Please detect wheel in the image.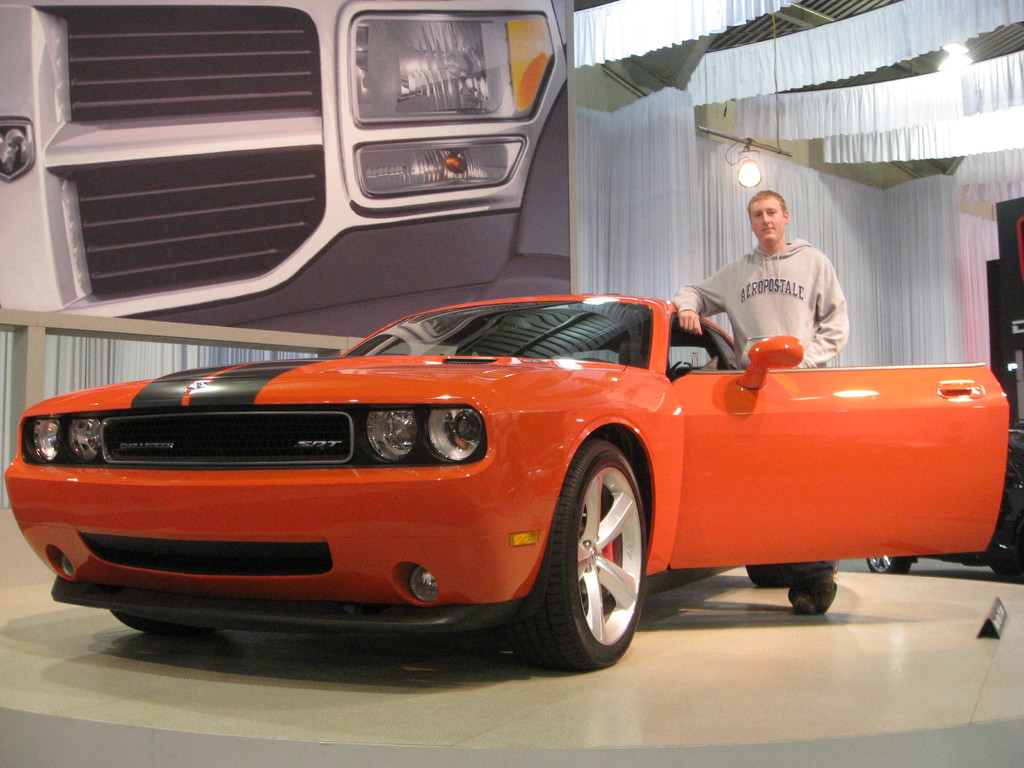
select_region(747, 561, 787, 584).
